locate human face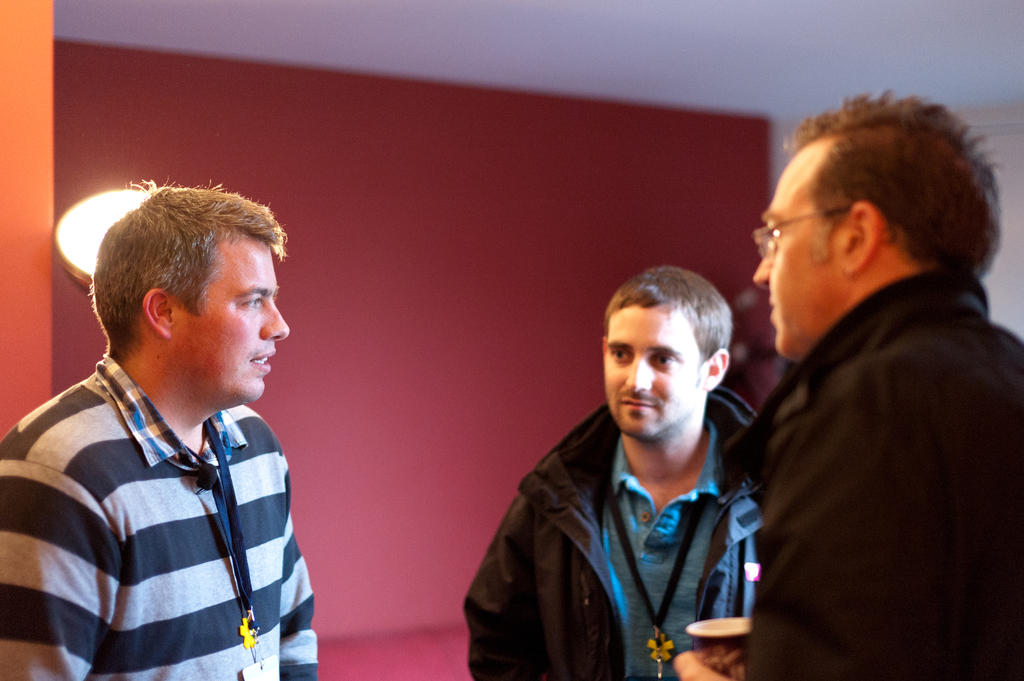
<box>756,136,856,352</box>
